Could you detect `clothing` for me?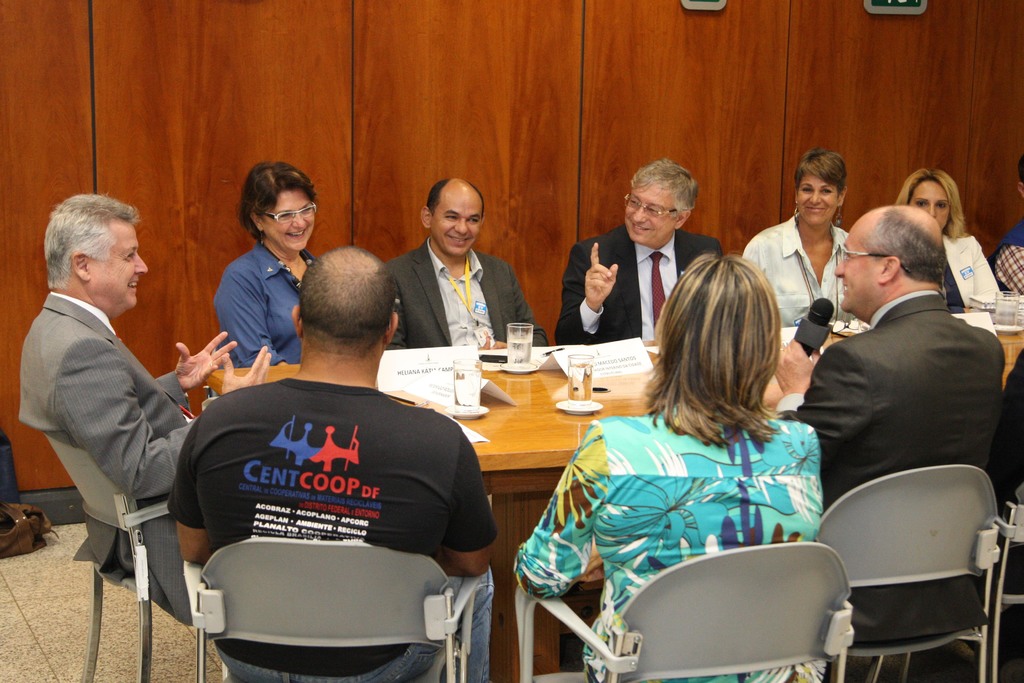
Detection result: locate(777, 294, 1008, 641).
